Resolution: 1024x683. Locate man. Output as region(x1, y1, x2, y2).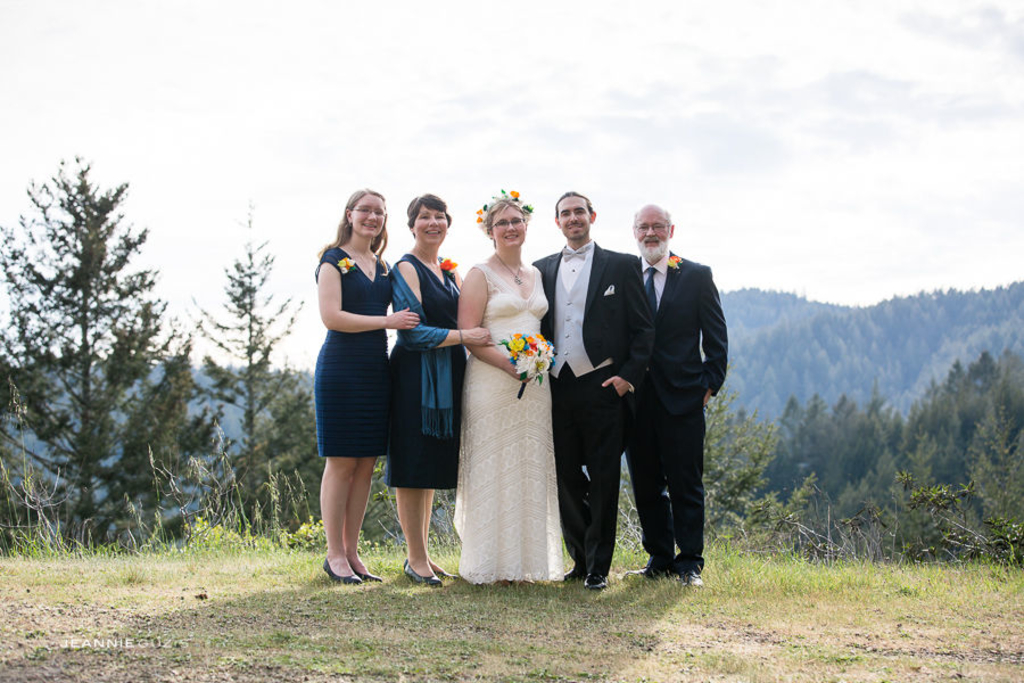
region(613, 203, 730, 590).
